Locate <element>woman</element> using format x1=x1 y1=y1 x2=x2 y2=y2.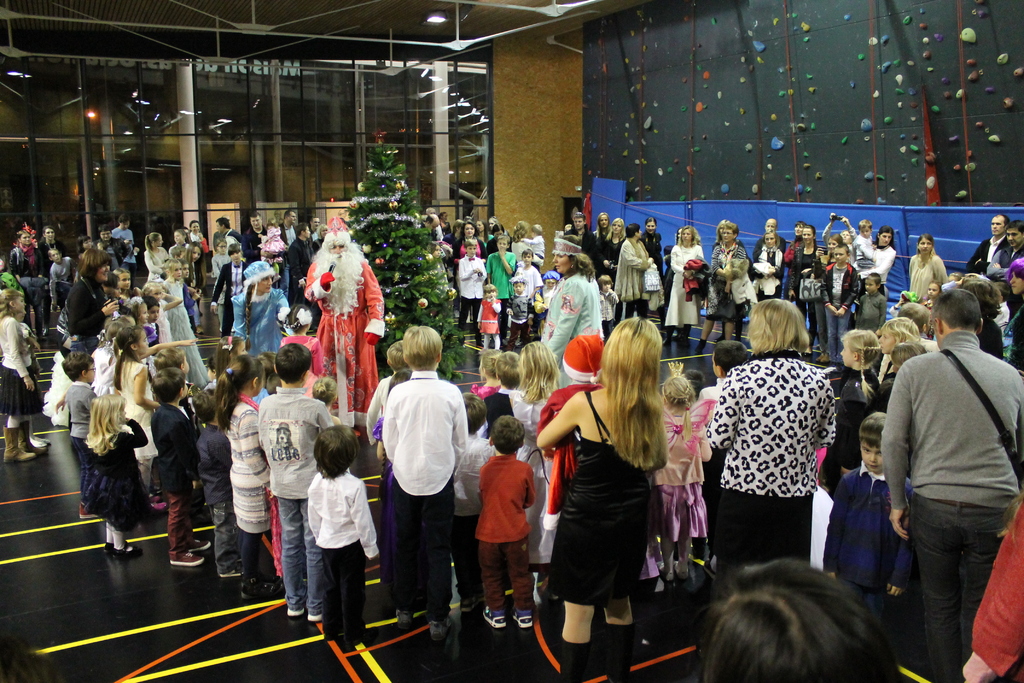
x1=69 y1=244 x2=123 y2=356.
